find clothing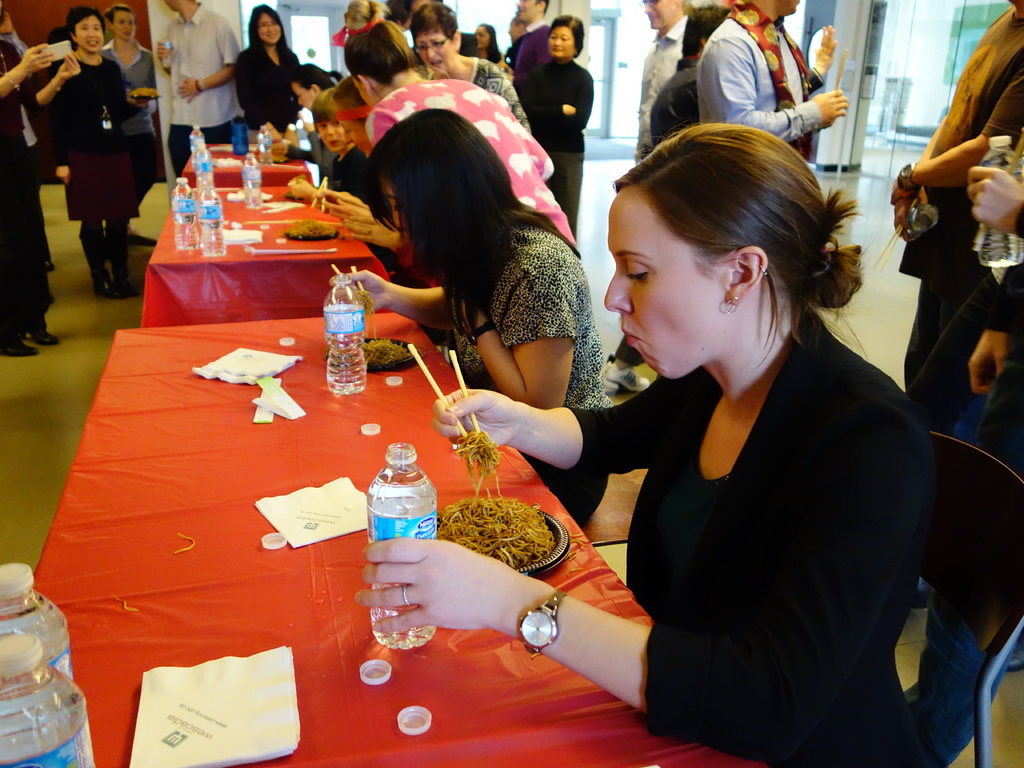
pyautogui.locateOnScreen(580, 252, 938, 763)
